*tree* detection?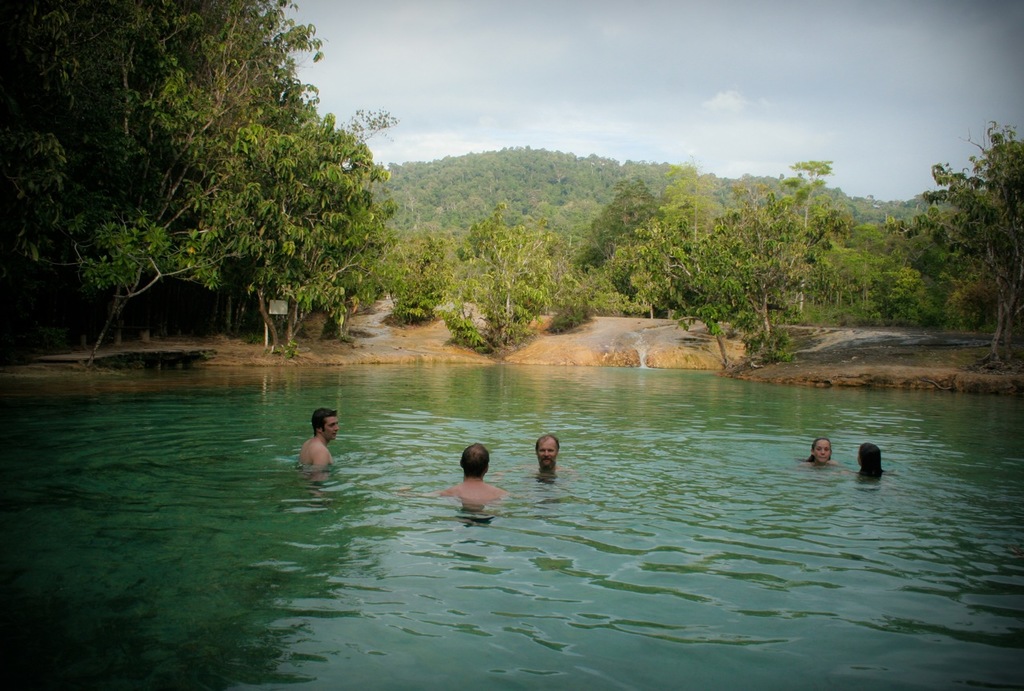
crop(590, 141, 712, 314)
